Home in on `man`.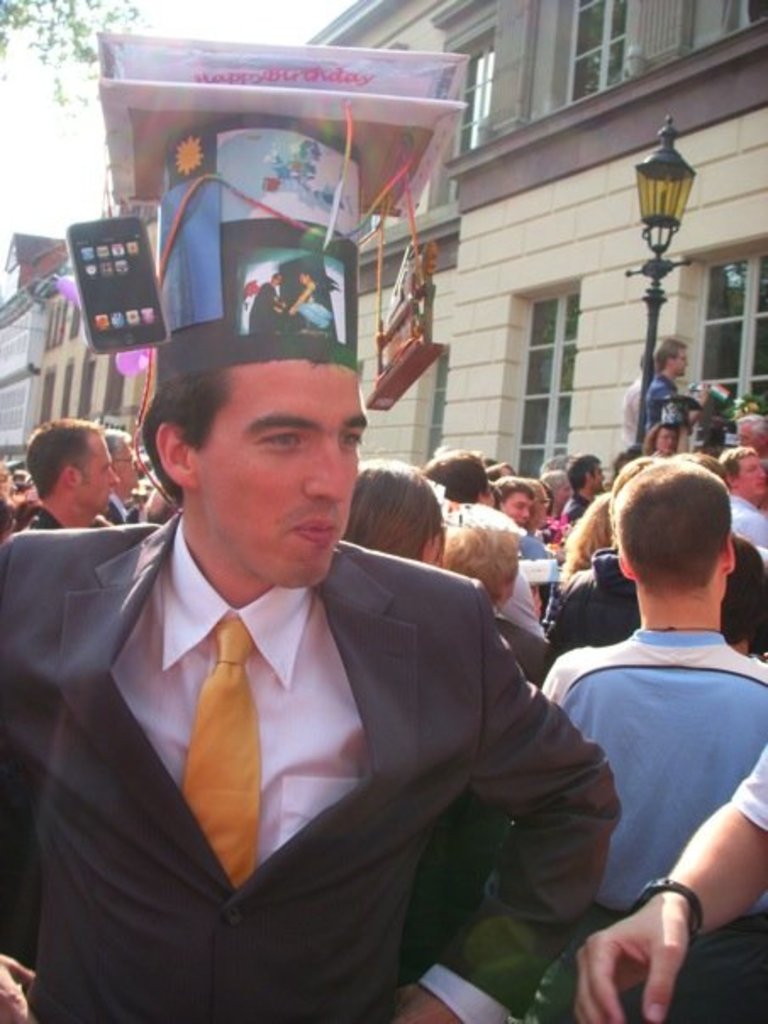
Homed in at Rect(103, 426, 139, 522).
